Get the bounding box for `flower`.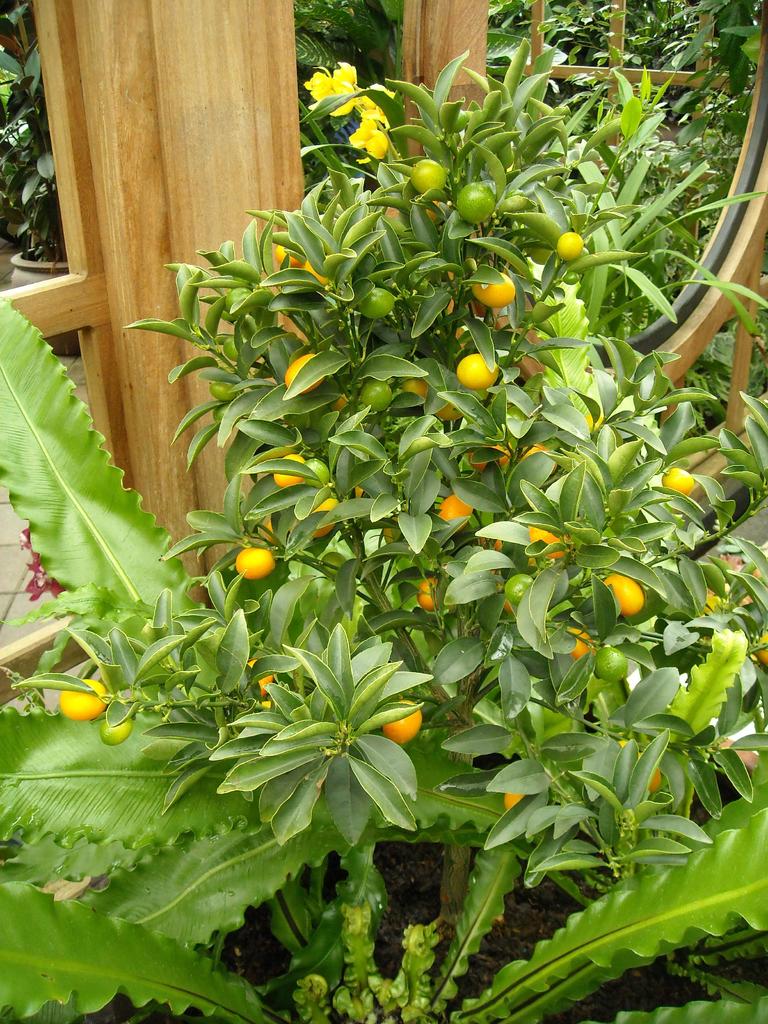
303/70/366/120.
